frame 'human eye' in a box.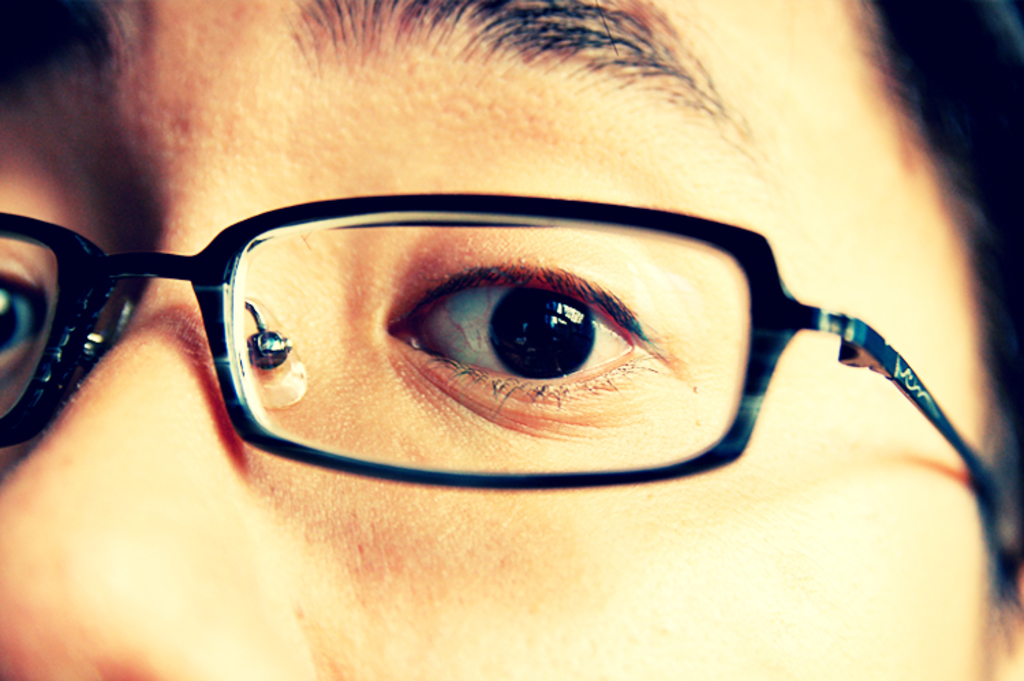
[375,243,670,420].
